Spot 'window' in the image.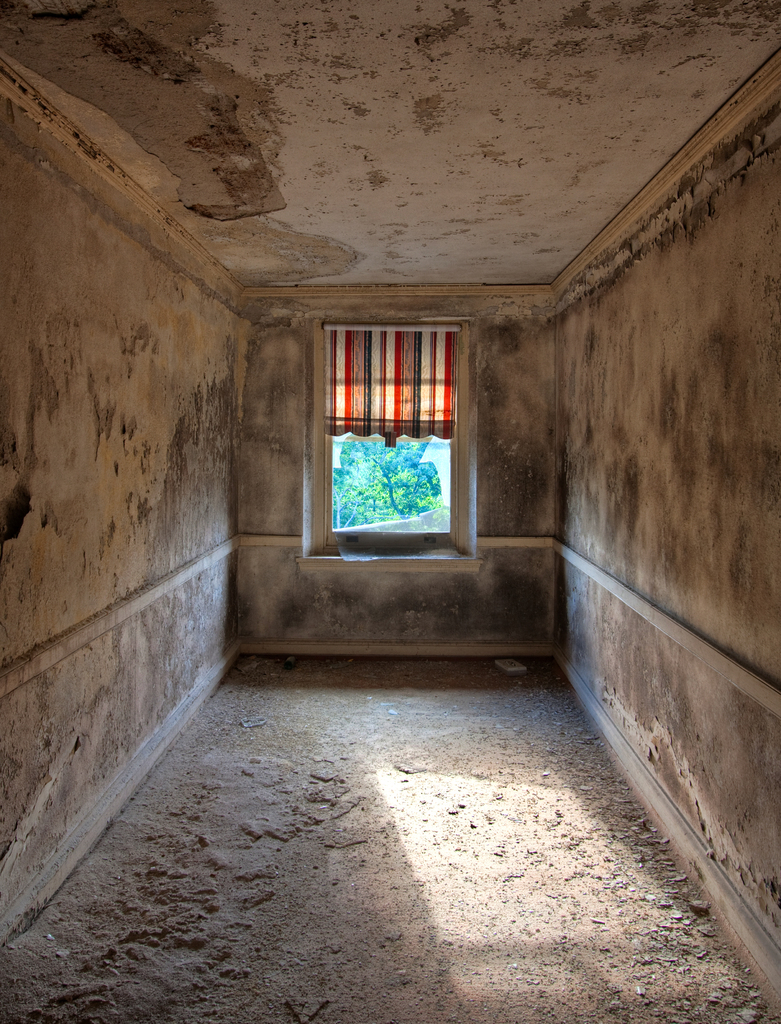
'window' found at box=[318, 307, 462, 532].
